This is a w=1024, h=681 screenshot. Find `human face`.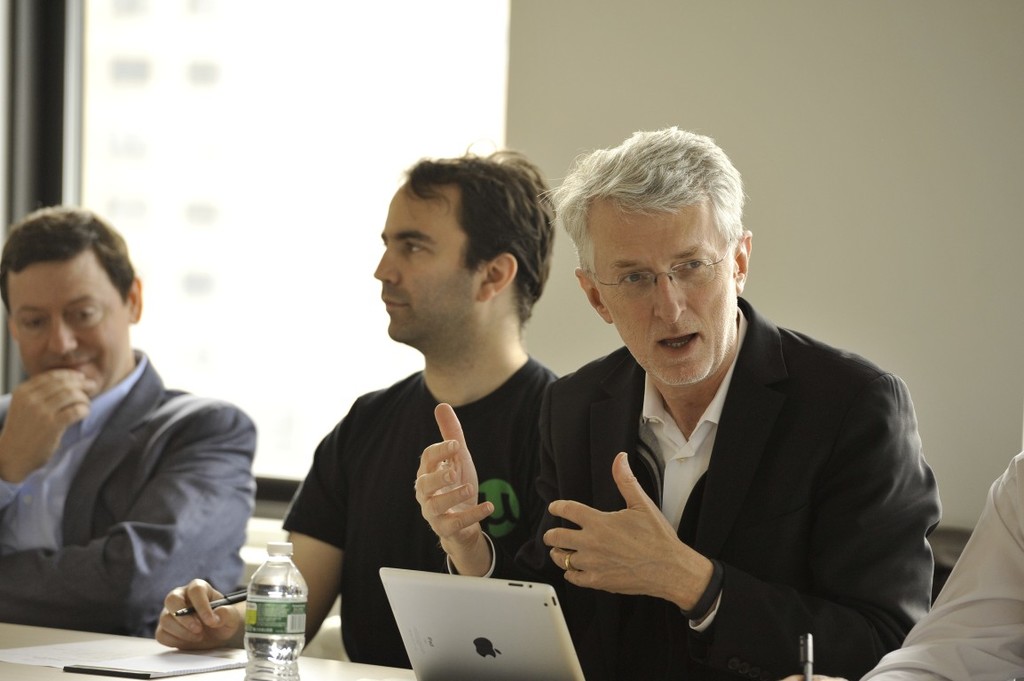
Bounding box: [x1=17, y1=247, x2=122, y2=385].
